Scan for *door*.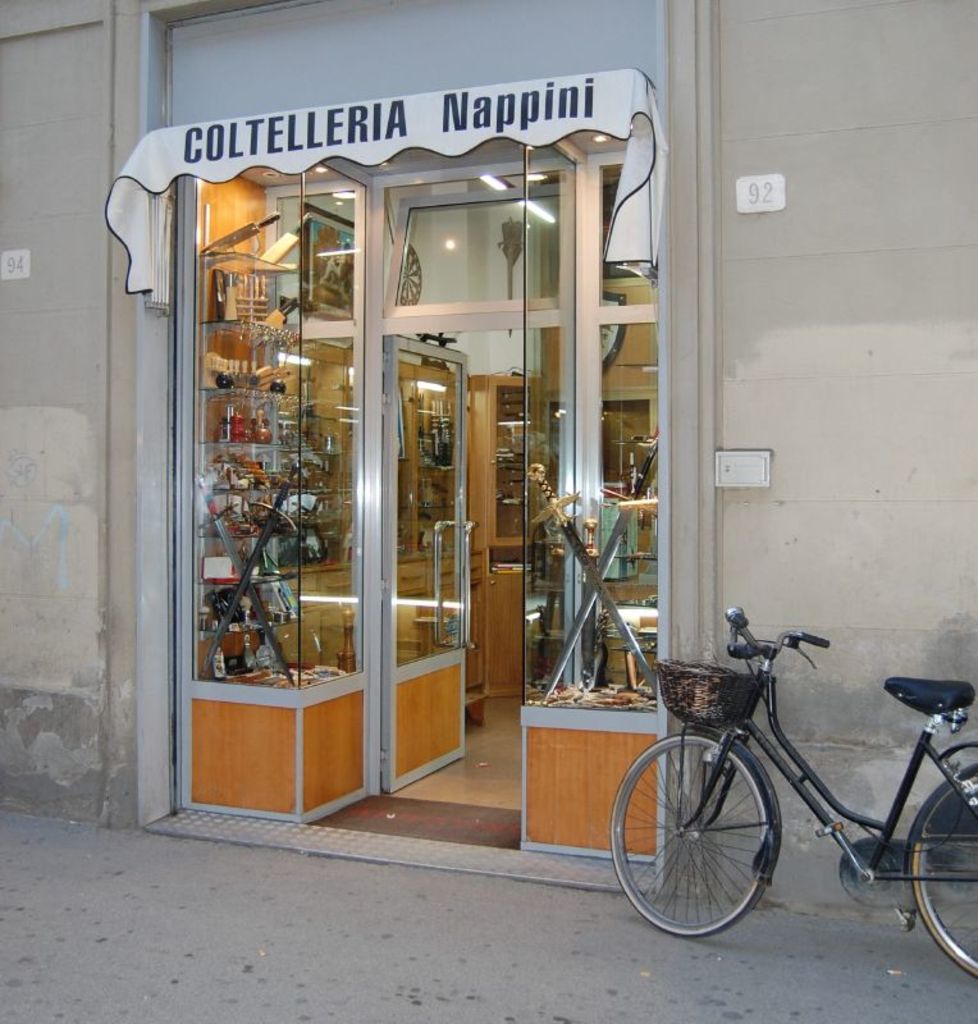
Scan result: {"left": 380, "top": 340, "right": 481, "bottom": 791}.
